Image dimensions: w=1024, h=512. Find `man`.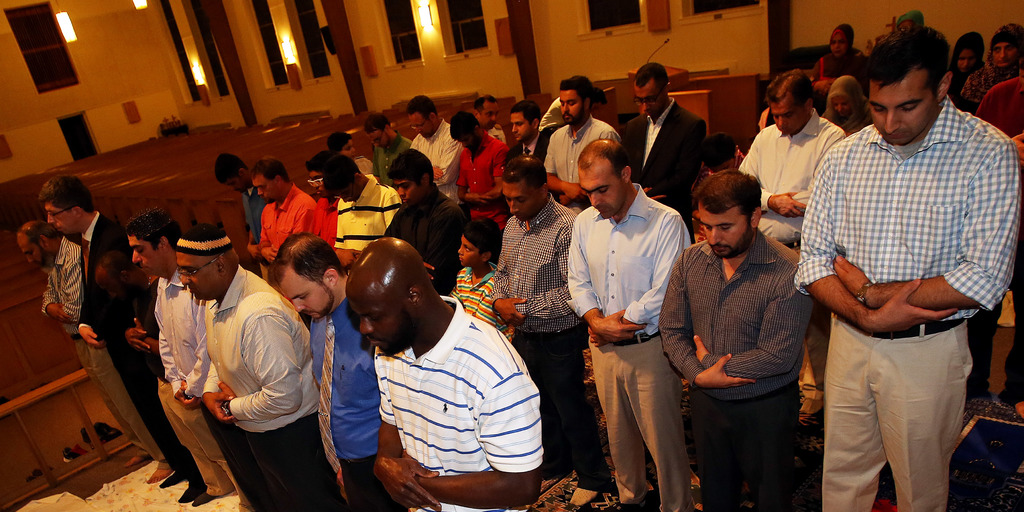
120 213 246 511.
